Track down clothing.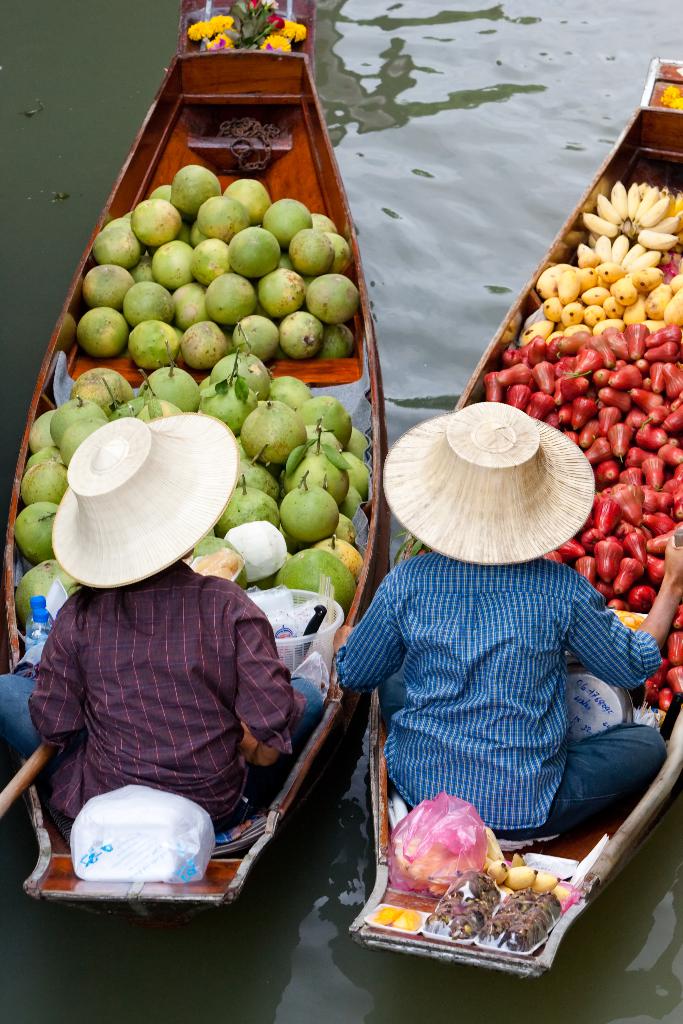
Tracked to crop(0, 568, 323, 827).
